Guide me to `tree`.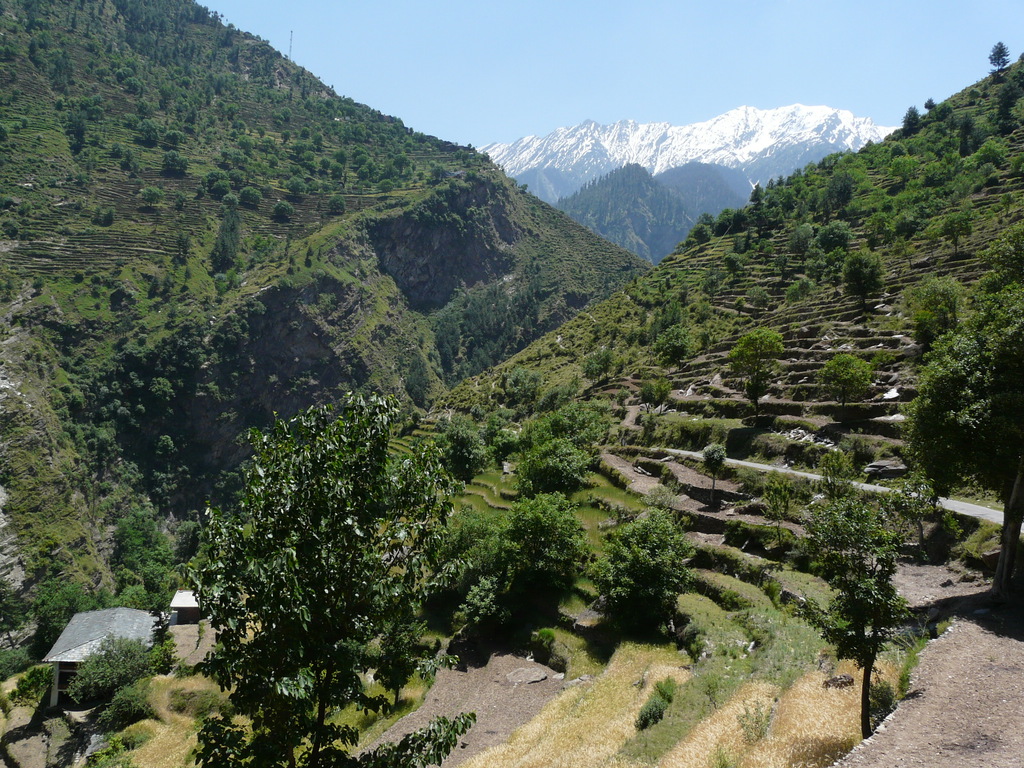
Guidance: Rect(326, 101, 335, 109).
